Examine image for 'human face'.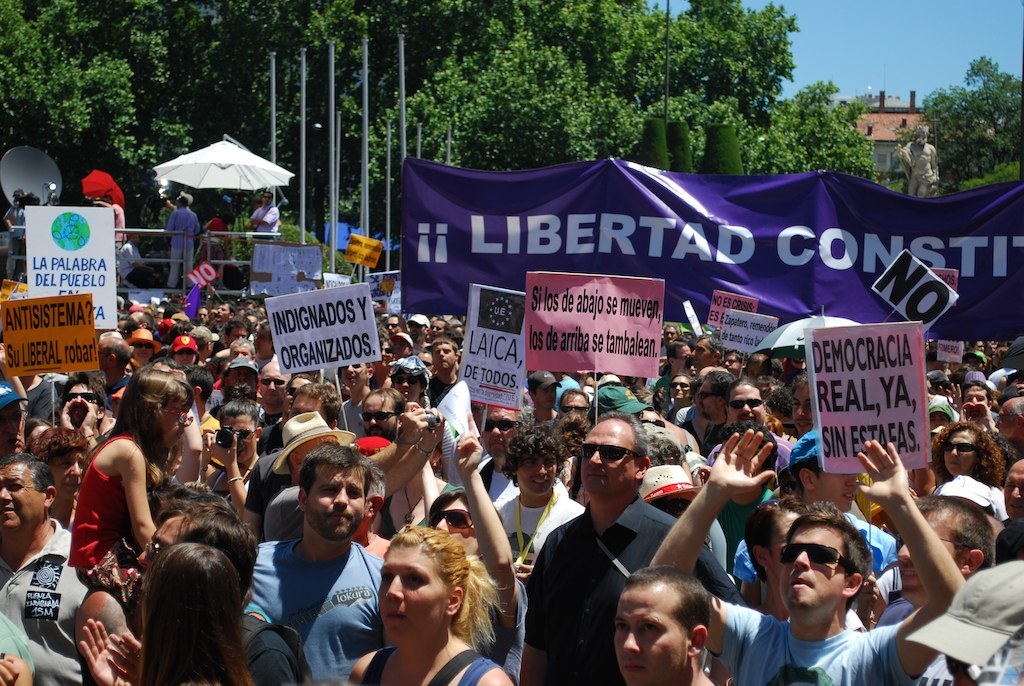
Examination result: <bbox>223, 414, 257, 461</bbox>.
